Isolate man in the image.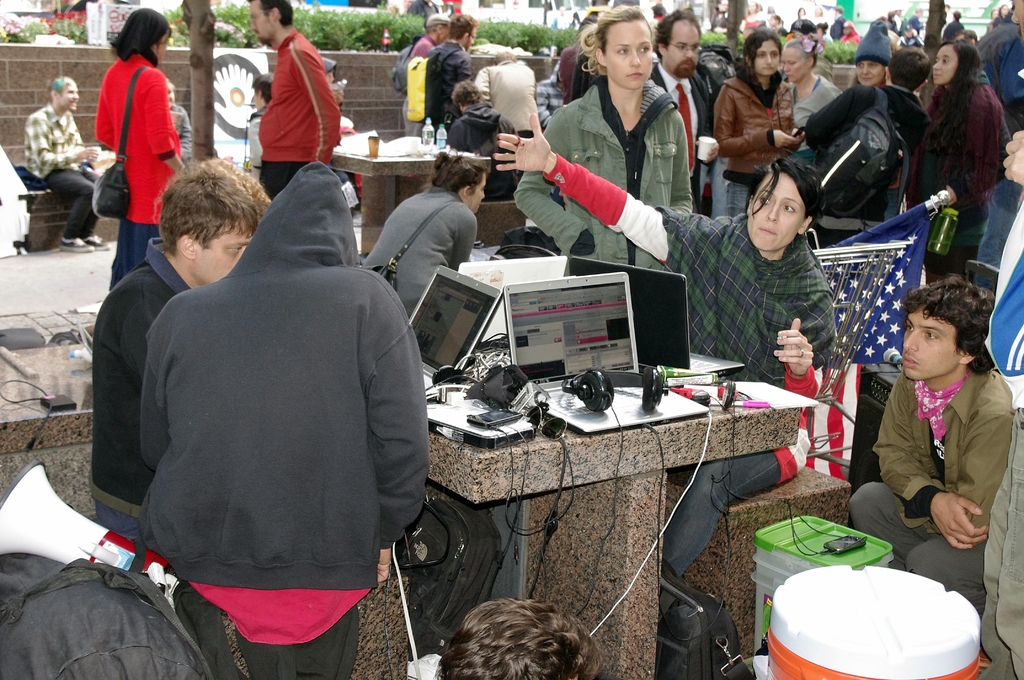
Isolated region: detection(19, 74, 110, 250).
